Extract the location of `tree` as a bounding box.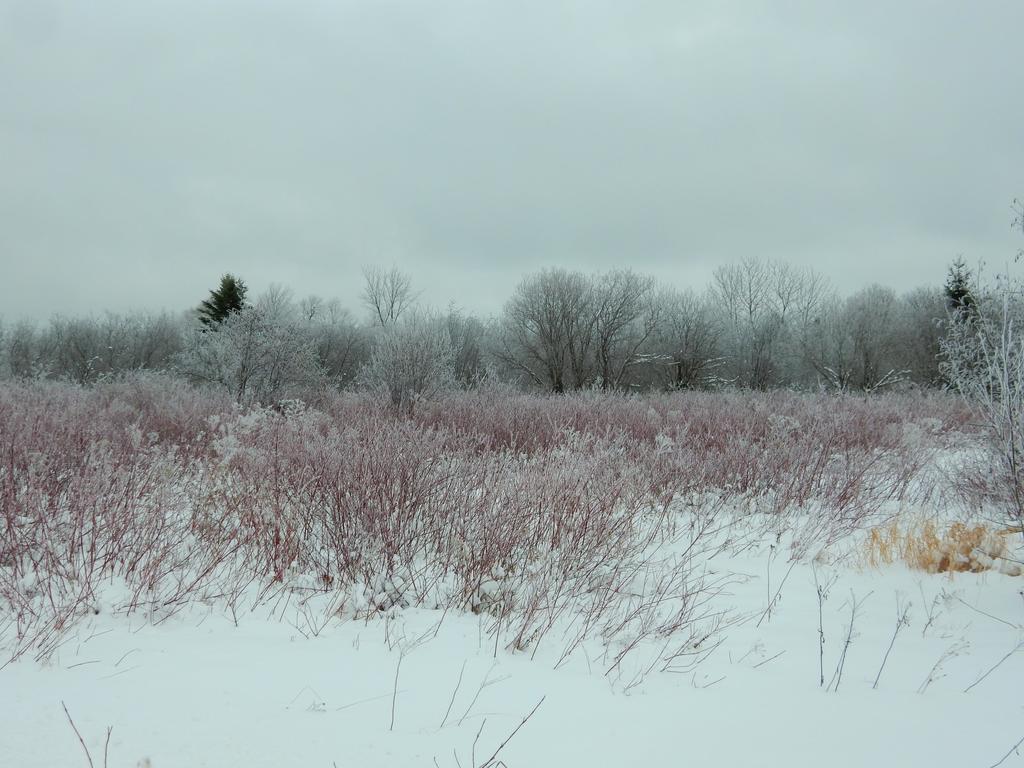
x1=41, y1=323, x2=81, y2=371.
